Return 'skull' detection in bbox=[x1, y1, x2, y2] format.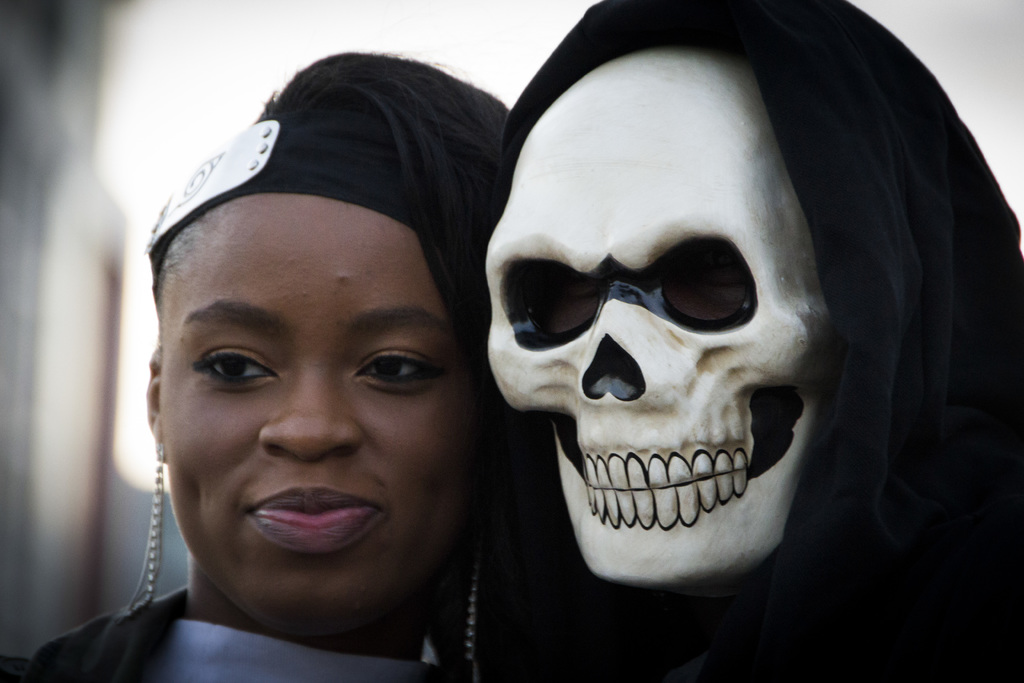
bbox=[478, 27, 889, 595].
